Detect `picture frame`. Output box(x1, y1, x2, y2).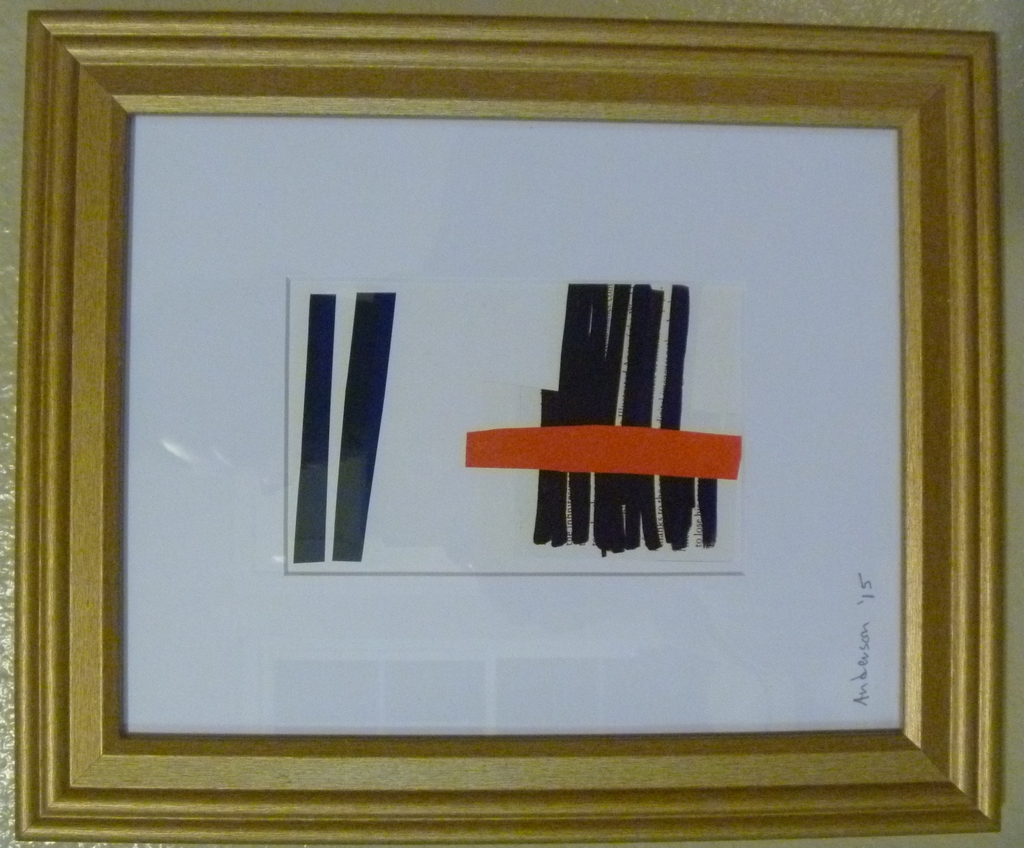
box(13, 10, 1005, 845).
